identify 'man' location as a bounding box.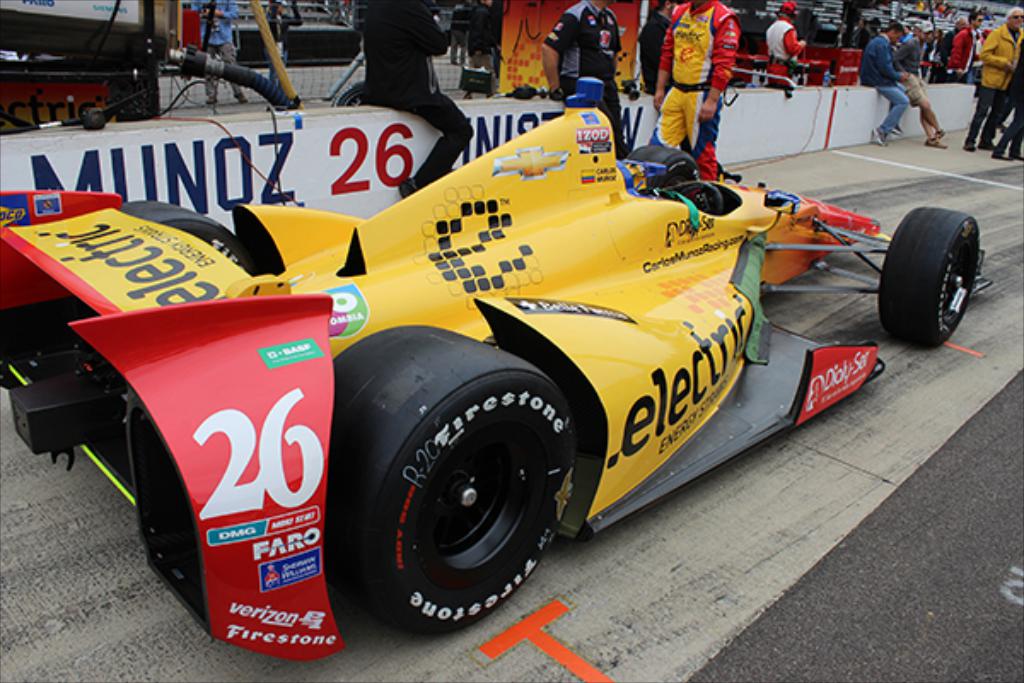
rect(963, 7, 1022, 154).
